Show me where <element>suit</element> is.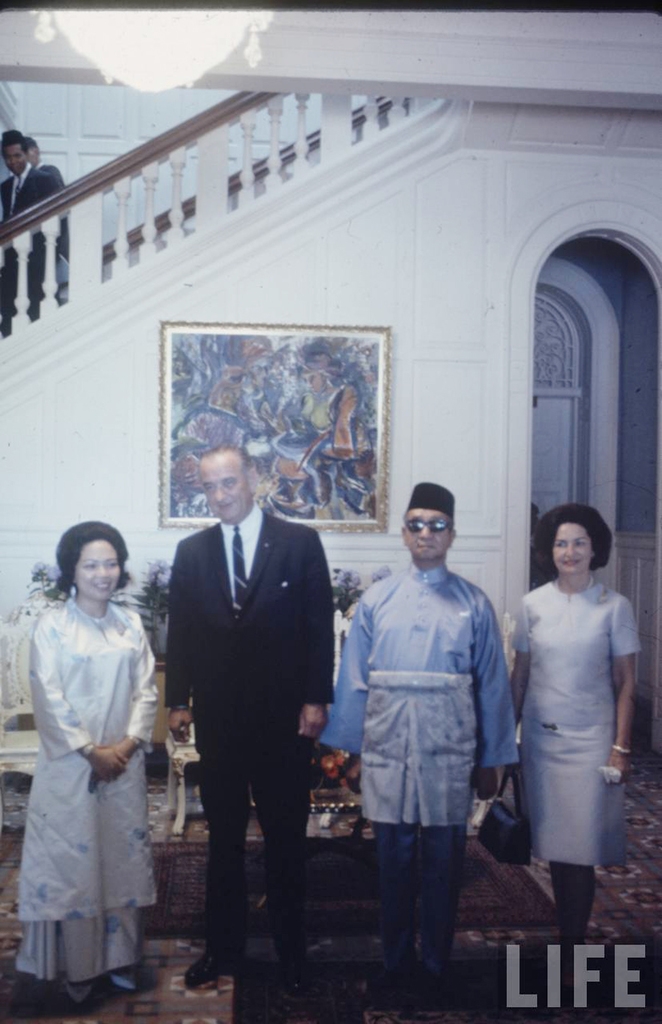
<element>suit</element> is at <box>153,442,344,989</box>.
